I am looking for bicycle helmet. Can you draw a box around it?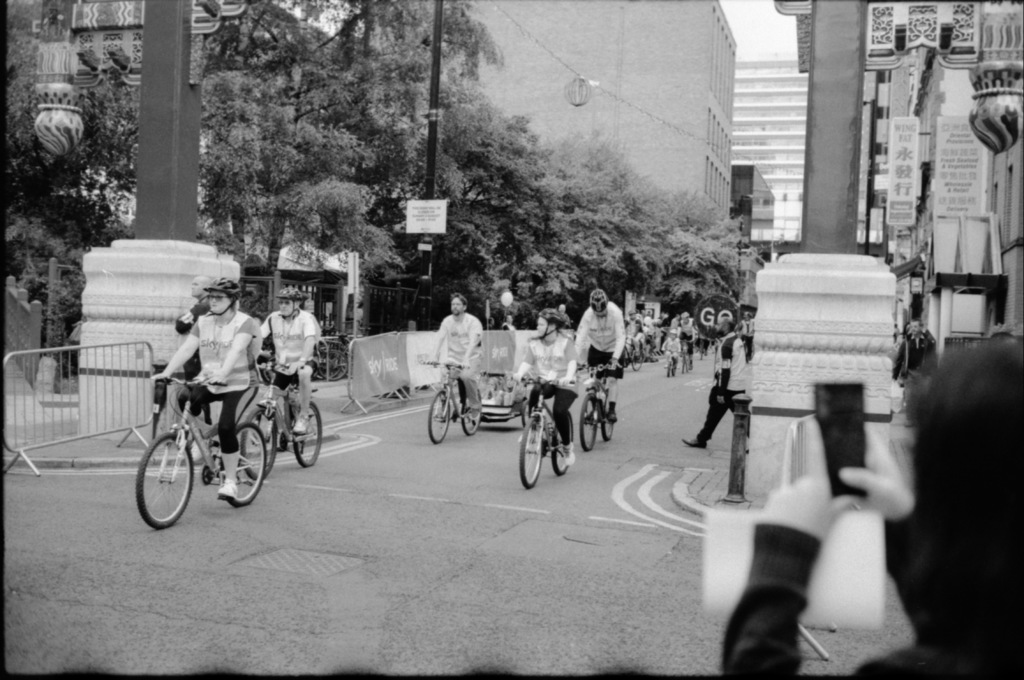
Sure, the bounding box is (207, 278, 235, 299).
